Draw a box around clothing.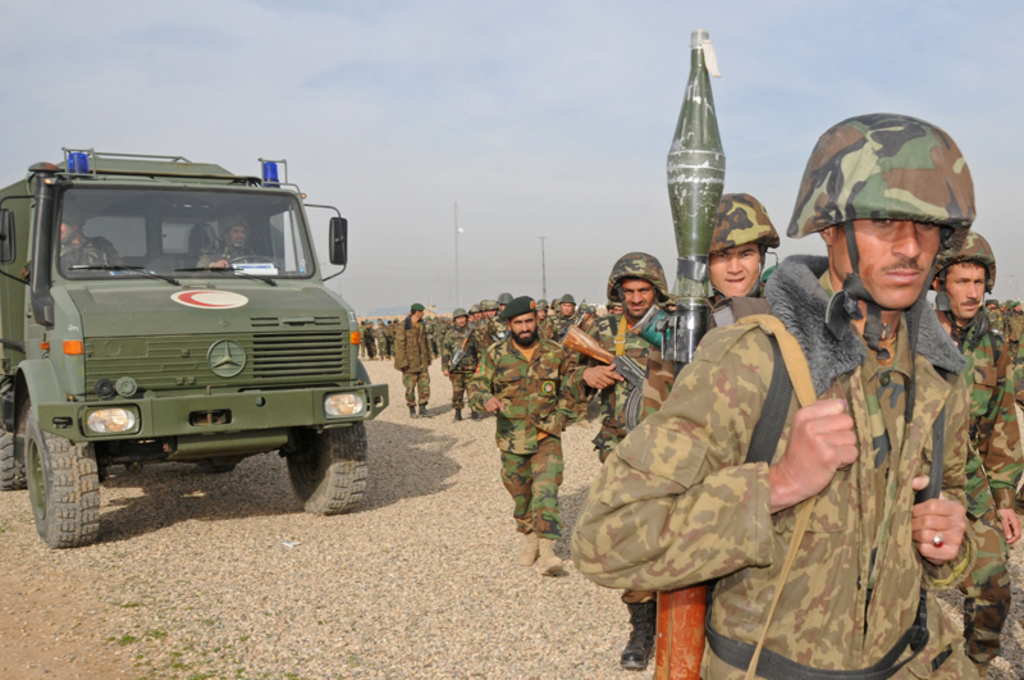
457, 332, 585, 529.
